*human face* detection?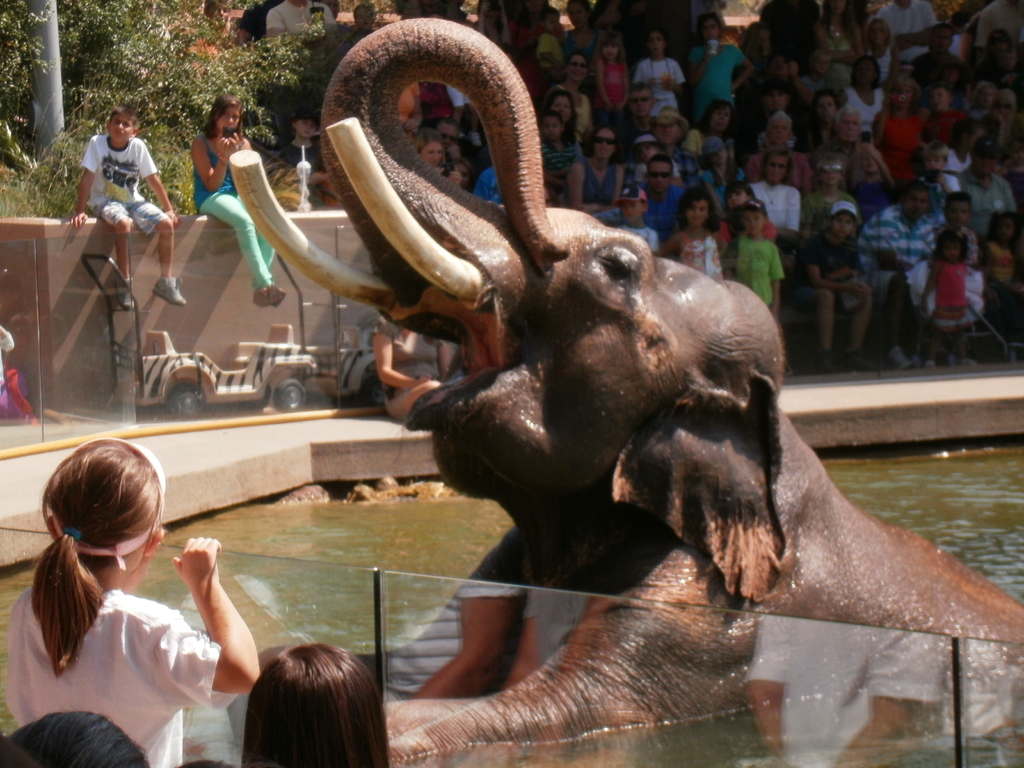
bbox=[593, 128, 616, 157]
